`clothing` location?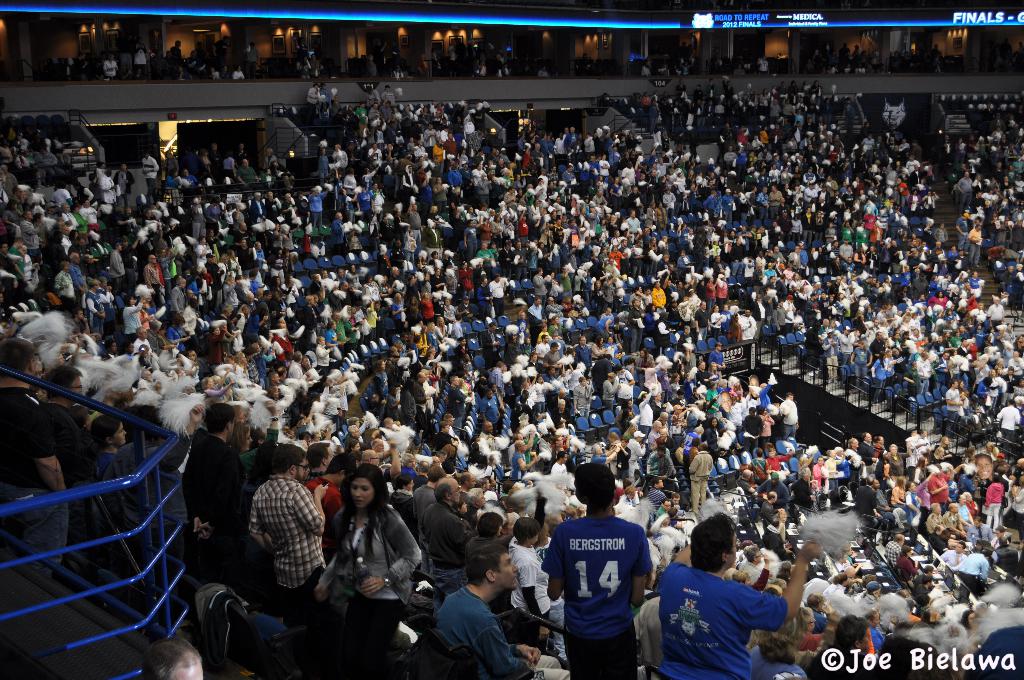
{"left": 229, "top": 420, "right": 284, "bottom": 474}
